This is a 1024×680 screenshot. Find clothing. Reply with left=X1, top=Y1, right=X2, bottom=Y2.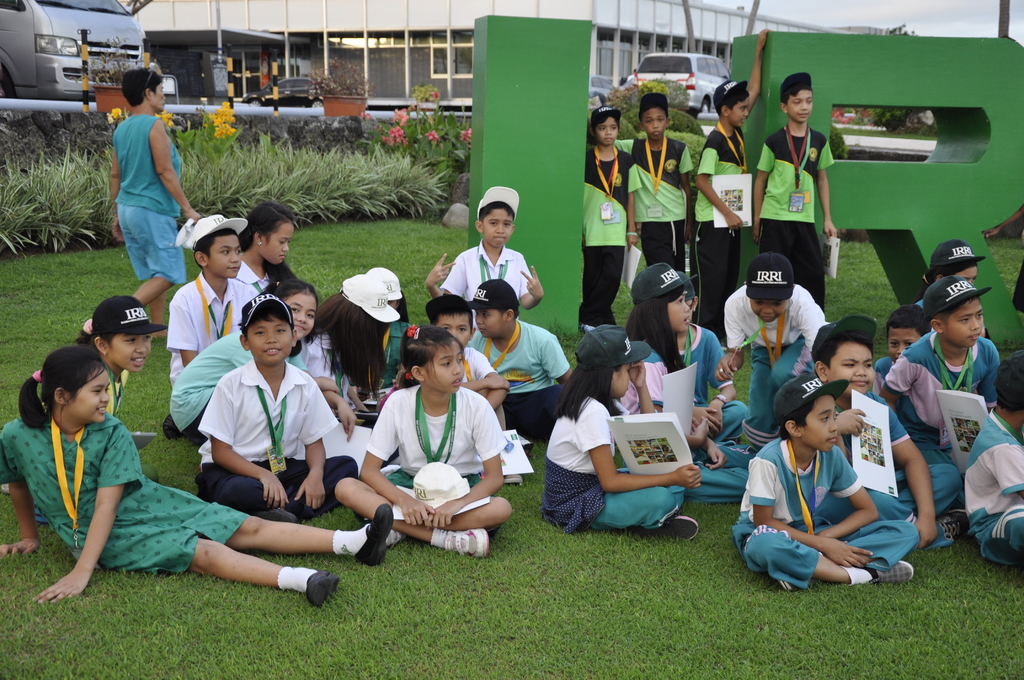
left=877, top=321, right=1011, bottom=545.
